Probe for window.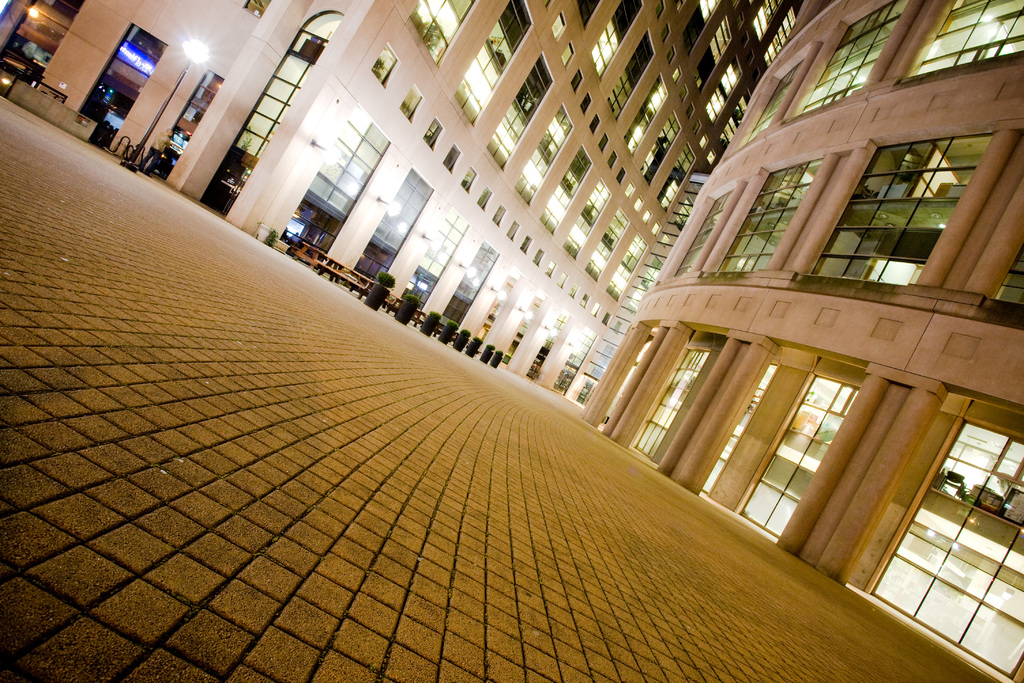
Probe result: crop(598, 232, 649, 298).
